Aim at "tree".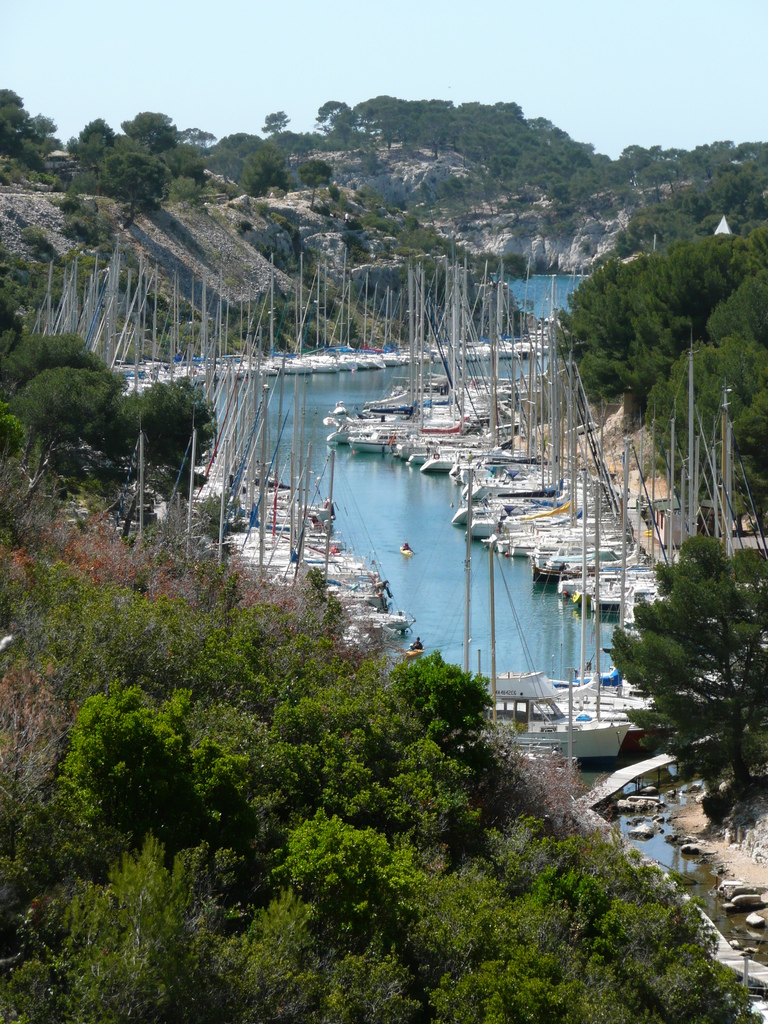
Aimed at region(604, 533, 767, 824).
